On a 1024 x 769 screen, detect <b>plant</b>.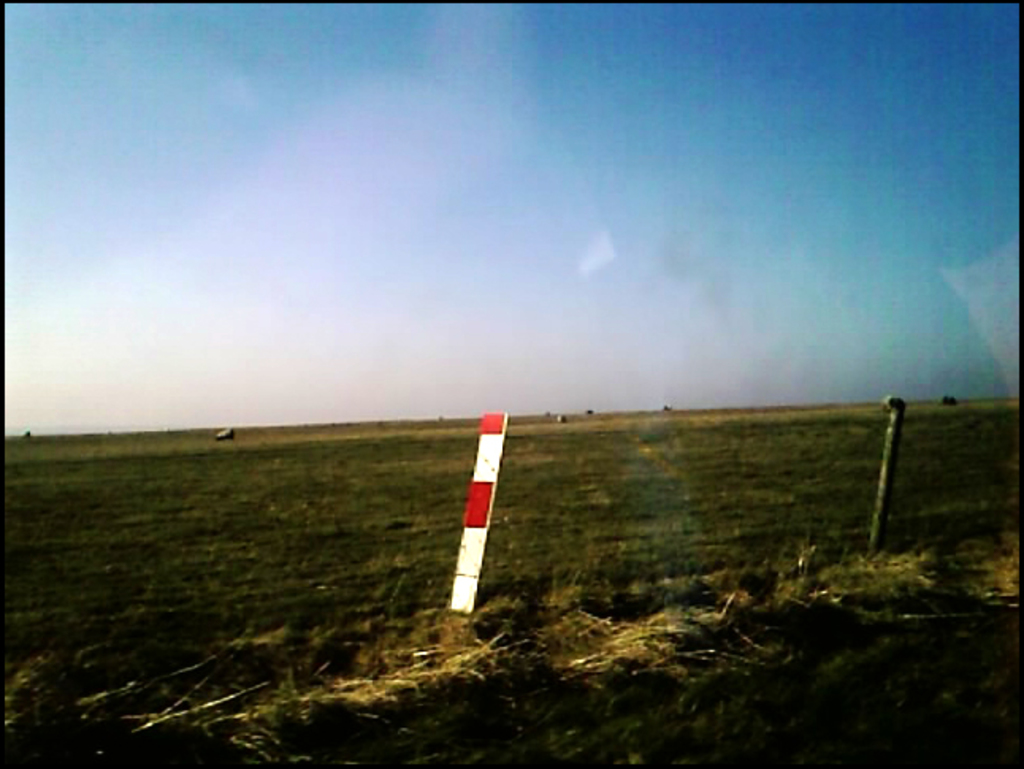
(left=0, top=634, right=94, bottom=767).
